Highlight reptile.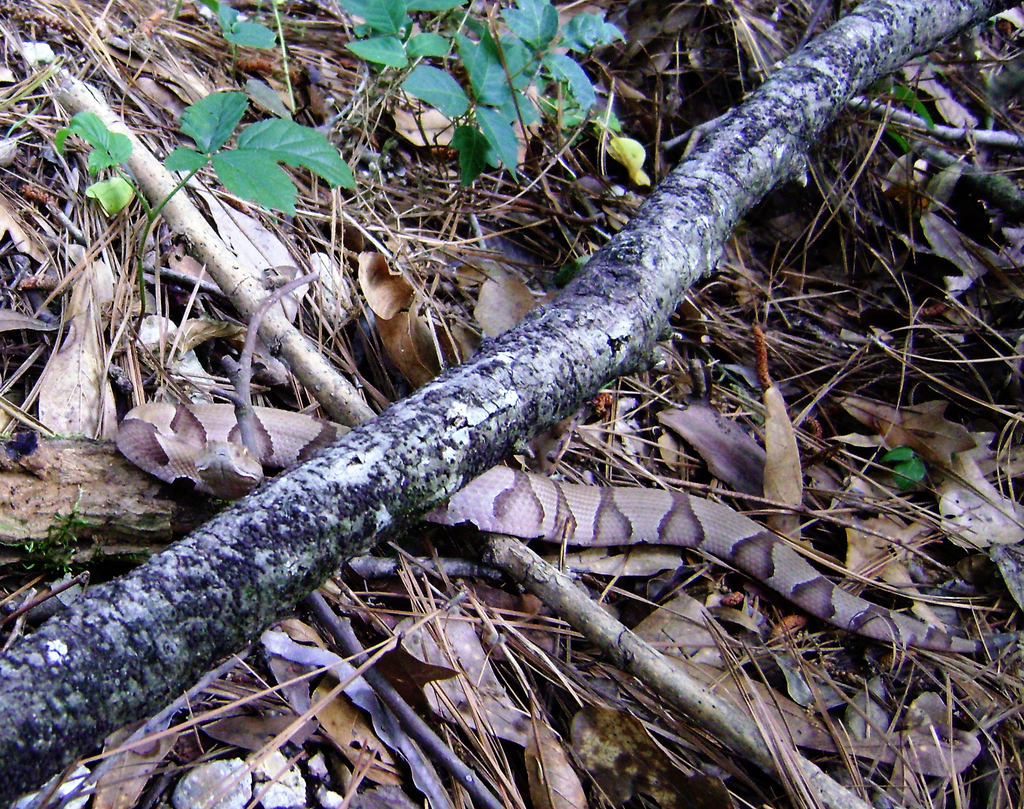
Highlighted region: left=118, top=400, right=1023, bottom=653.
